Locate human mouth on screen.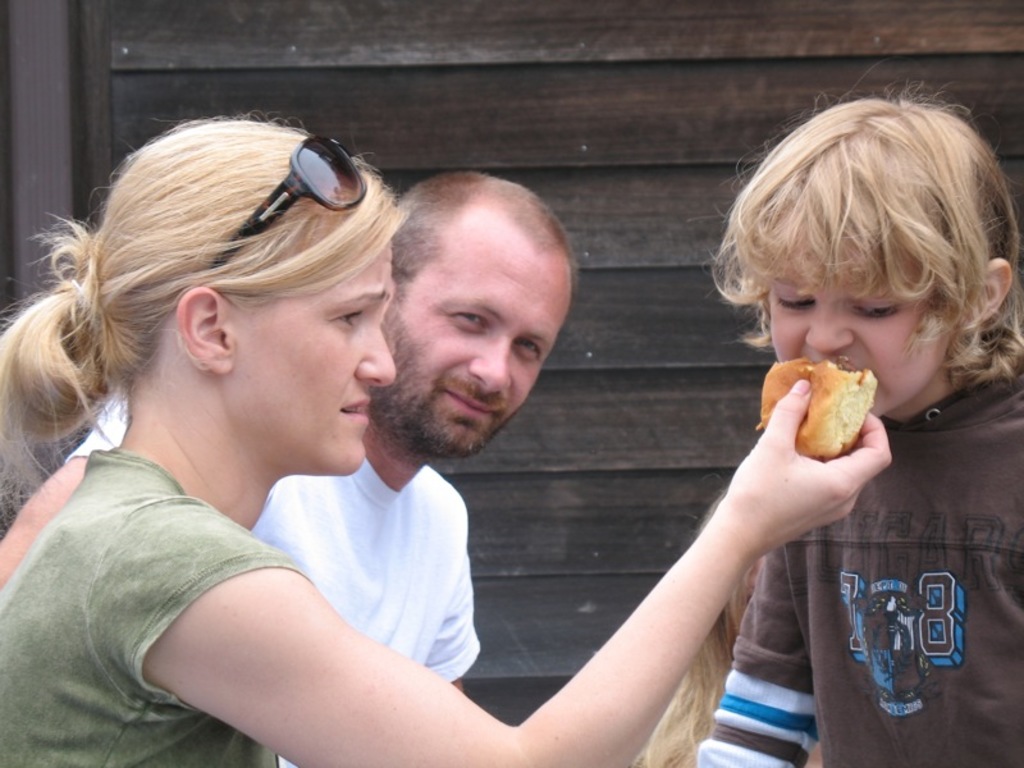
On screen at {"x1": 443, "y1": 393, "x2": 495, "y2": 413}.
